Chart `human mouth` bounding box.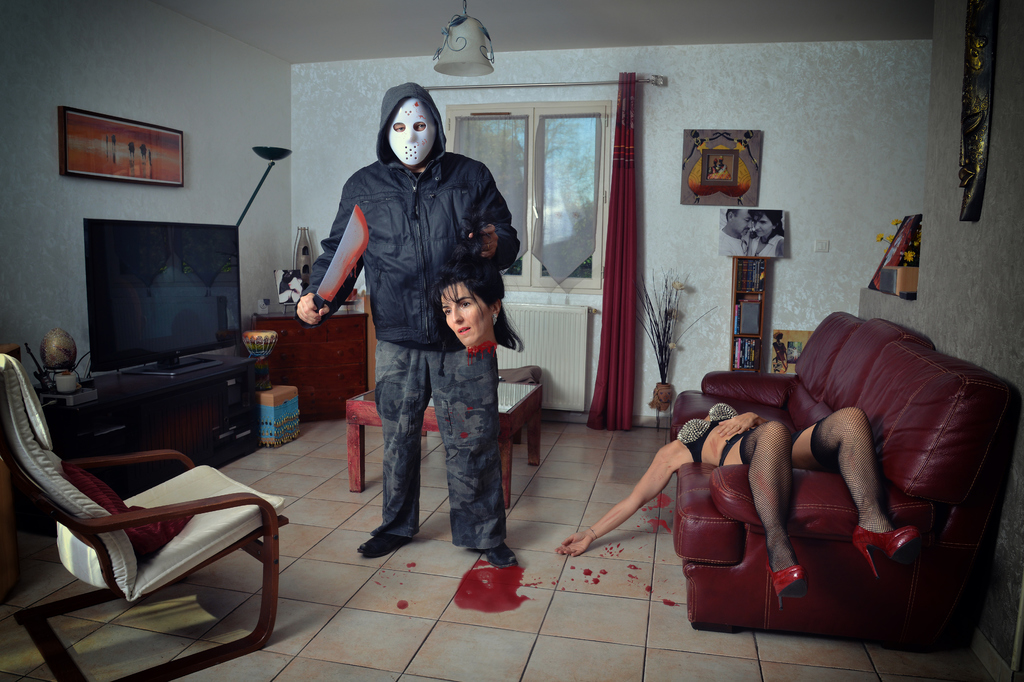
Charted: bbox(457, 328, 469, 334).
